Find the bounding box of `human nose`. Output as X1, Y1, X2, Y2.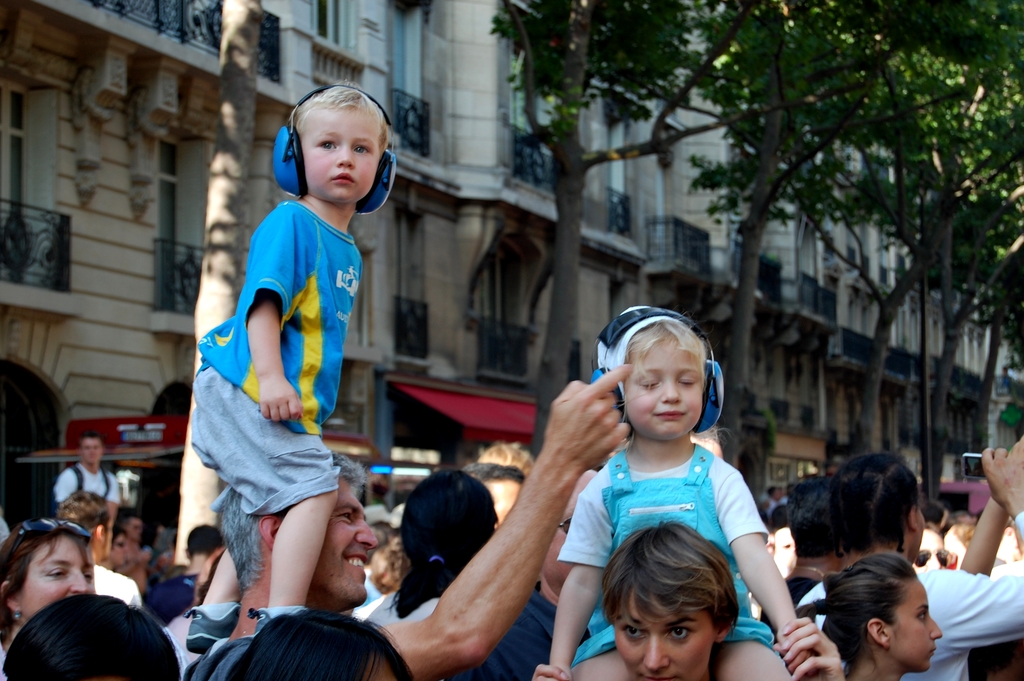
637, 637, 669, 670.
